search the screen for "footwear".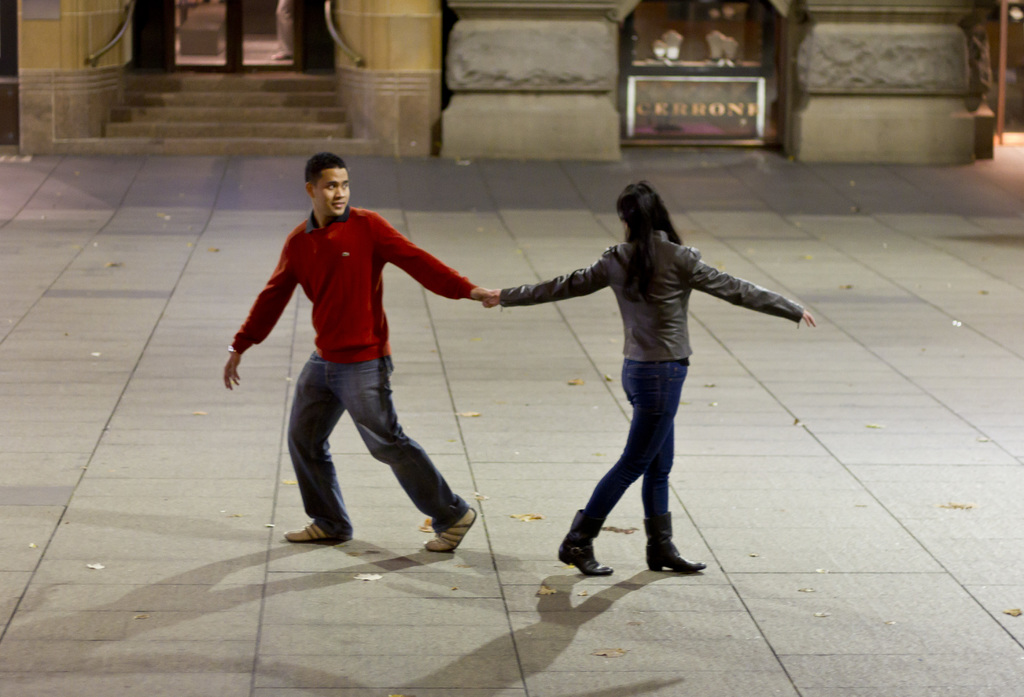
Found at {"left": 412, "top": 498, "right": 479, "bottom": 568}.
